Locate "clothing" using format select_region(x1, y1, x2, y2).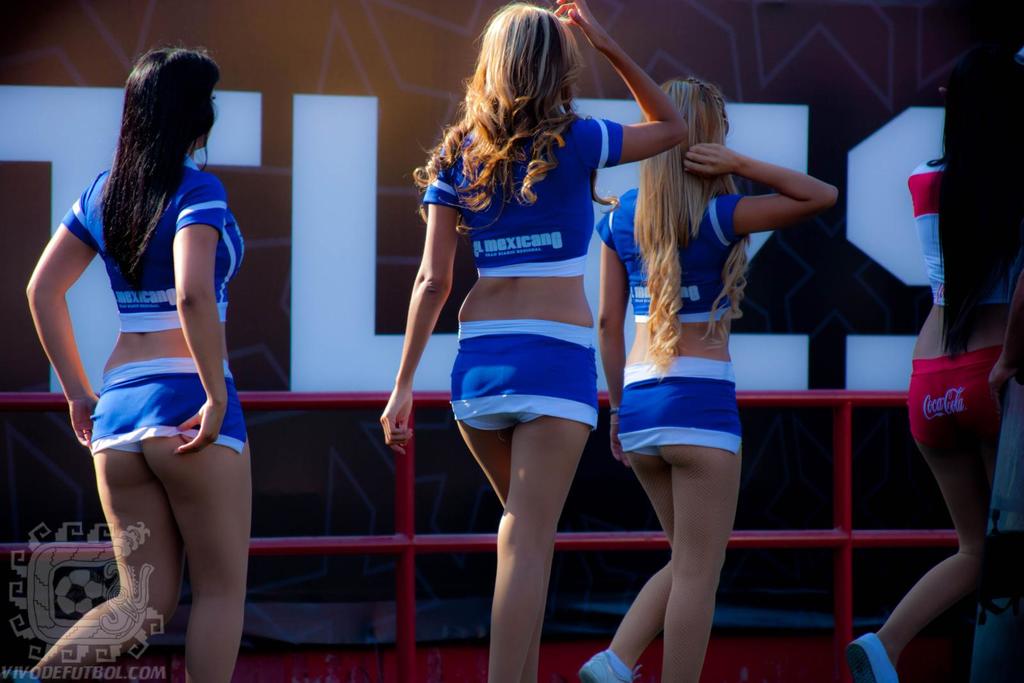
select_region(422, 114, 604, 430).
